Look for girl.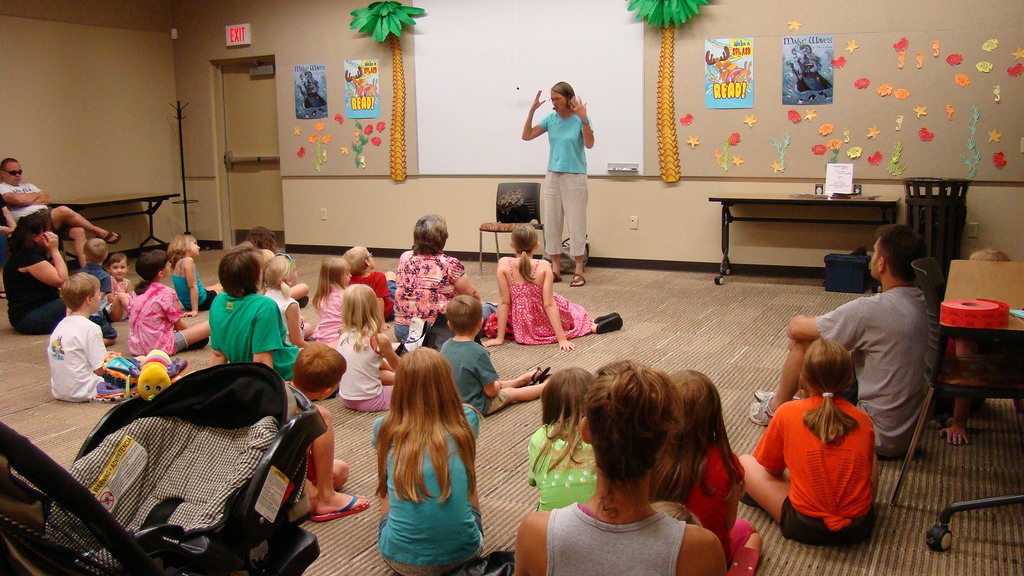
Found: rect(524, 367, 604, 508).
